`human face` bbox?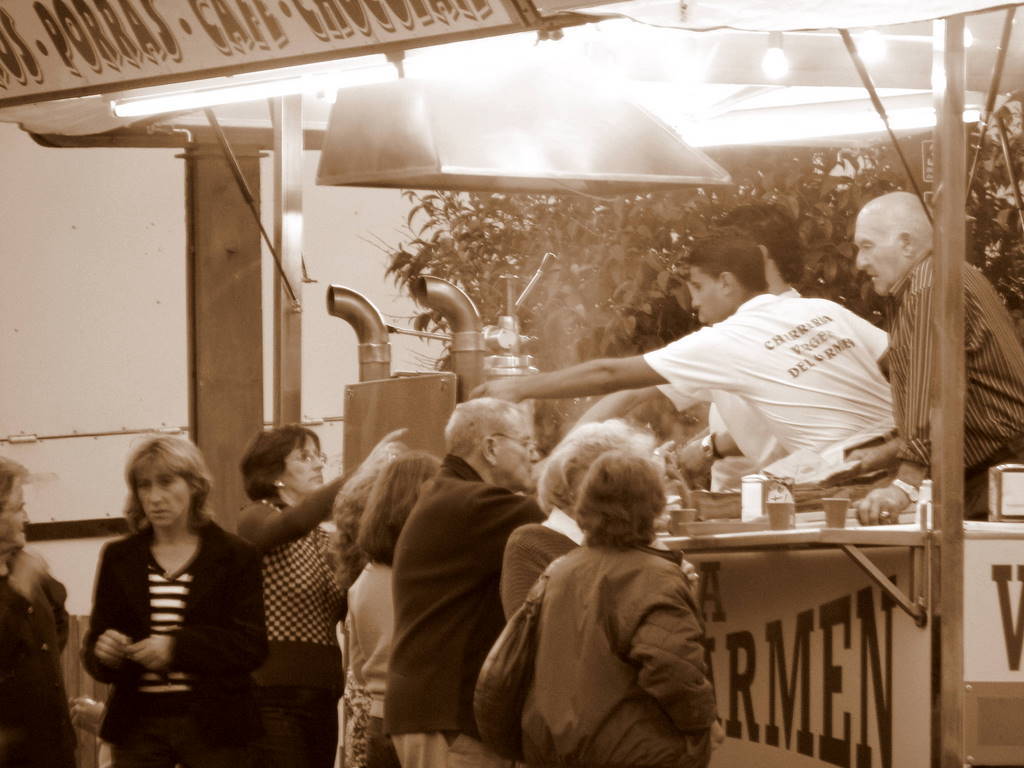
284, 432, 326, 494
